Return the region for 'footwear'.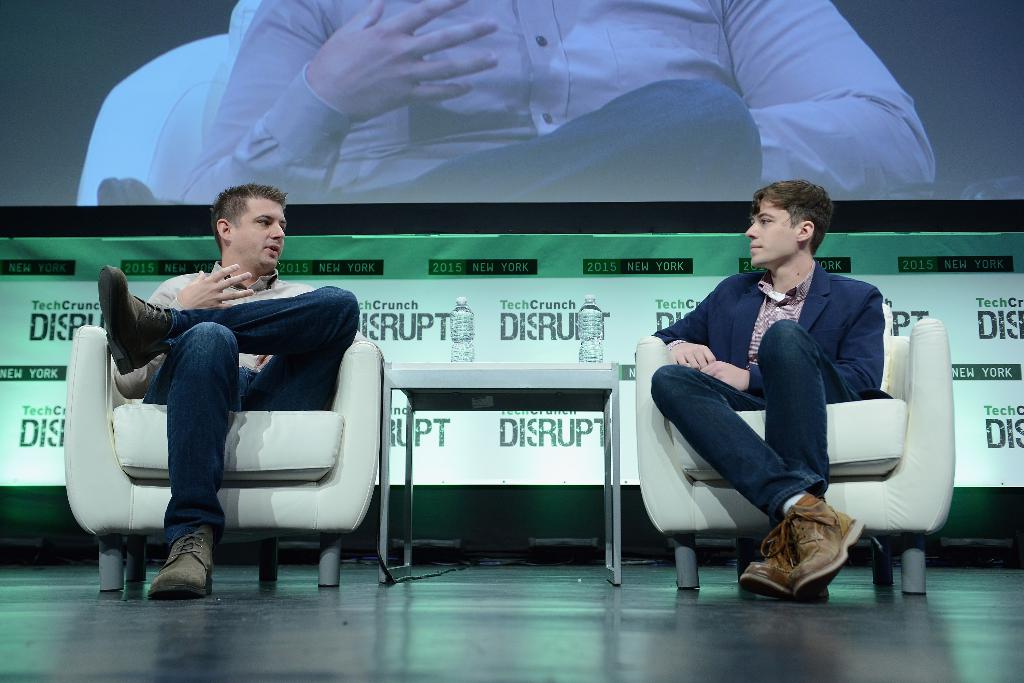
bbox=(97, 267, 176, 377).
